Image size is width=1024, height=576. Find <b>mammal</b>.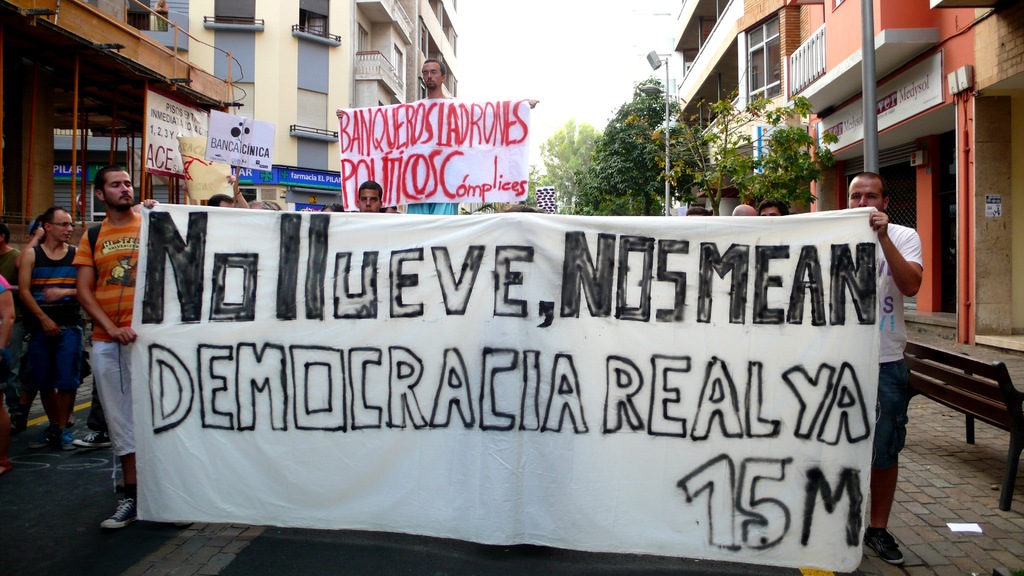
{"x1": 63, "y1": 168, "x2": 155, "y2": 527}.
